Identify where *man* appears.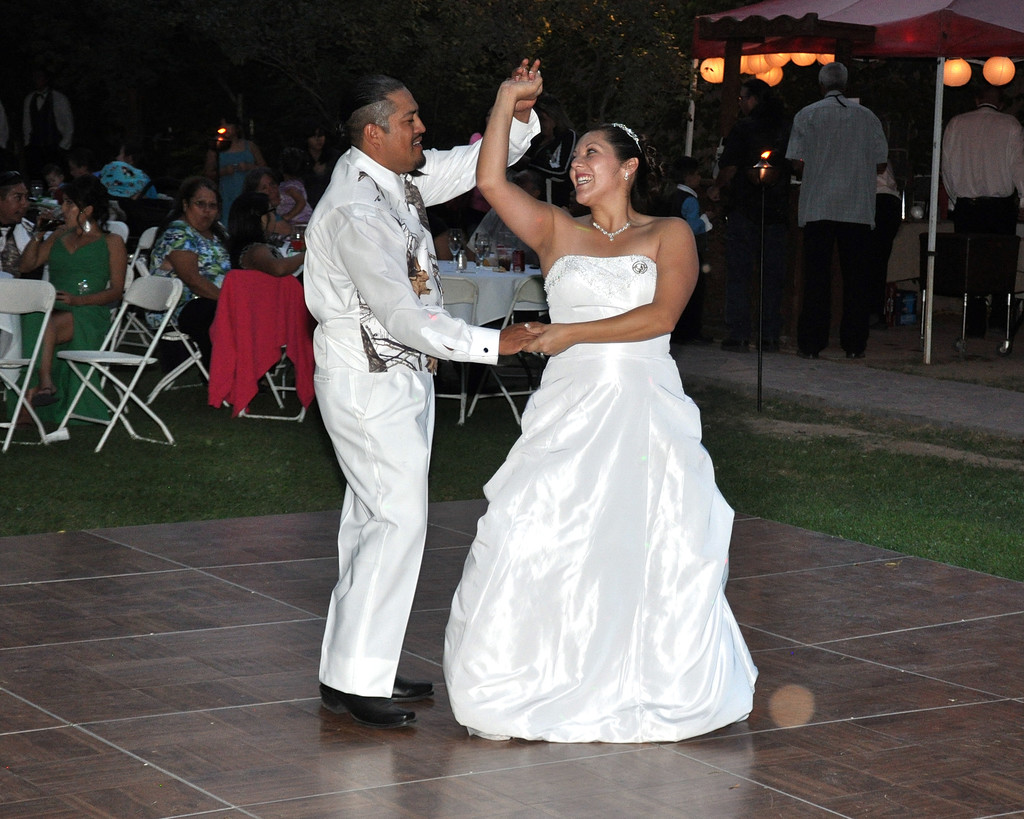
Appears at {"x1": 25, "y1": 74, "x2": 76, "y2": 198}.
